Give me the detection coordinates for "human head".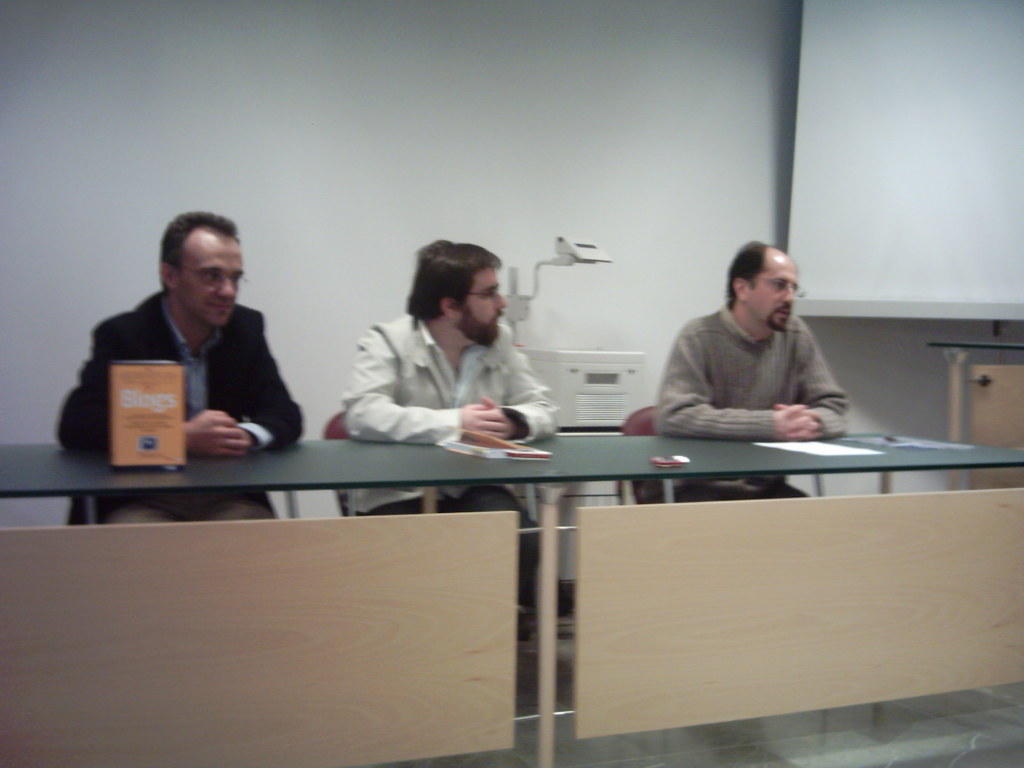
156, 212, 248, 330.
